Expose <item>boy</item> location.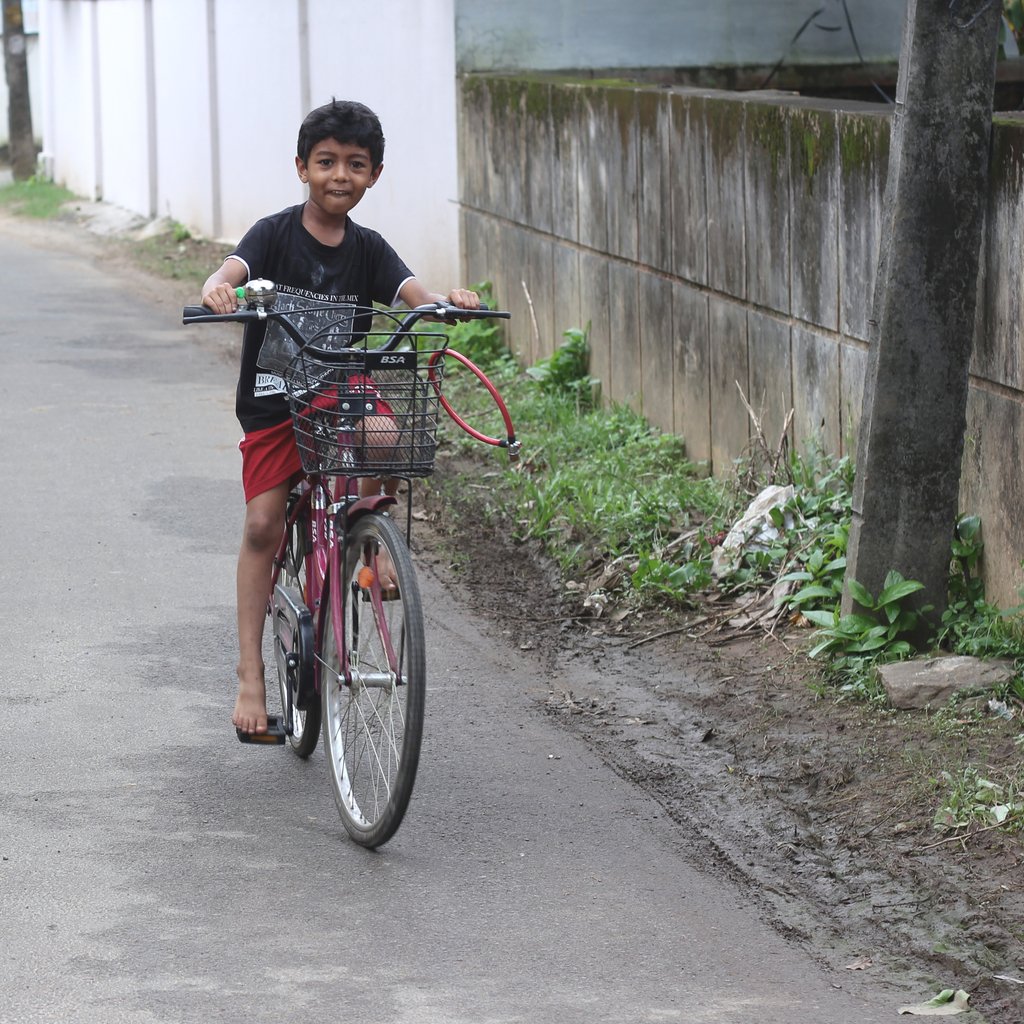
Exposed at l=201, t=94, r=480, b=735.
